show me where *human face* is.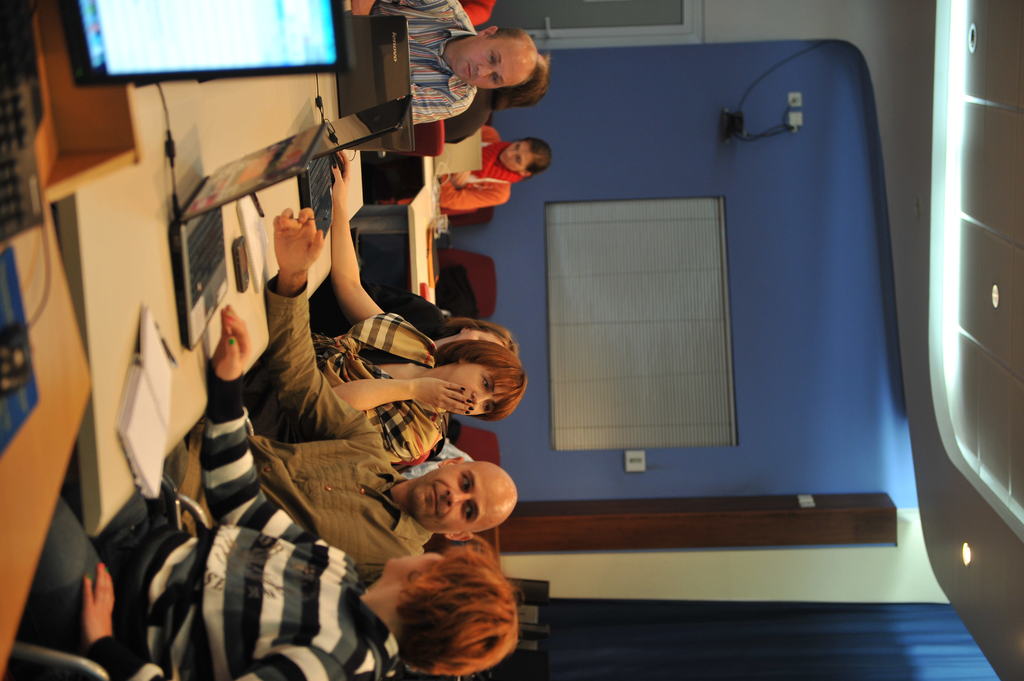
*human face* is at [left=407, top=464, right=508, bottom=533].
